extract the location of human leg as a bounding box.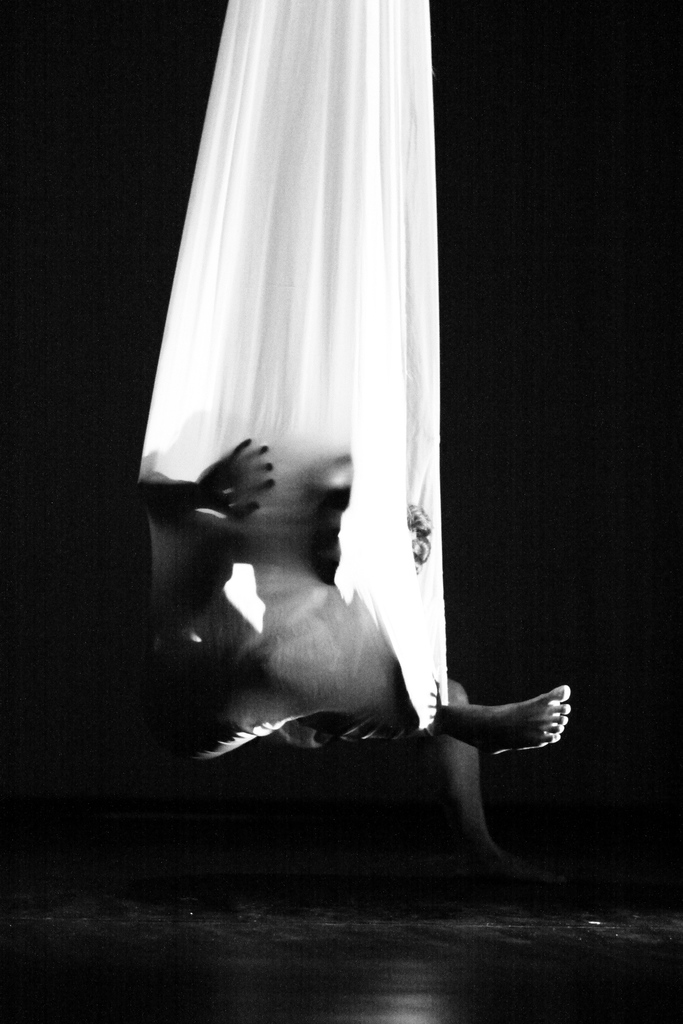
l=436, t=685, r=571, b=762.
